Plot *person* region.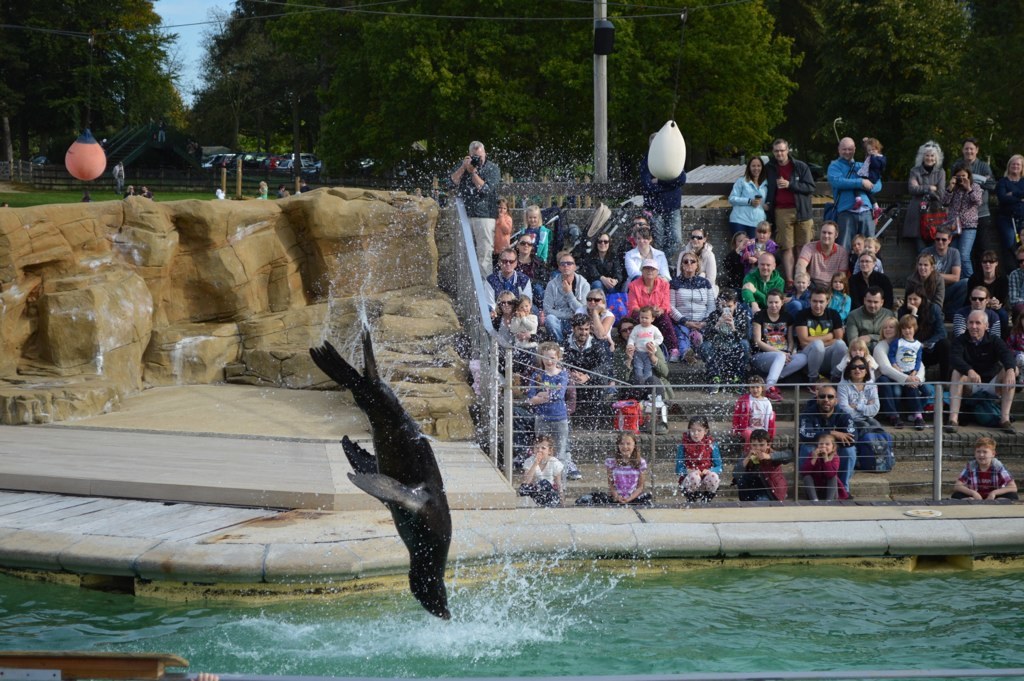
Plotted at l=950, t=431, r=1023, b=509.
